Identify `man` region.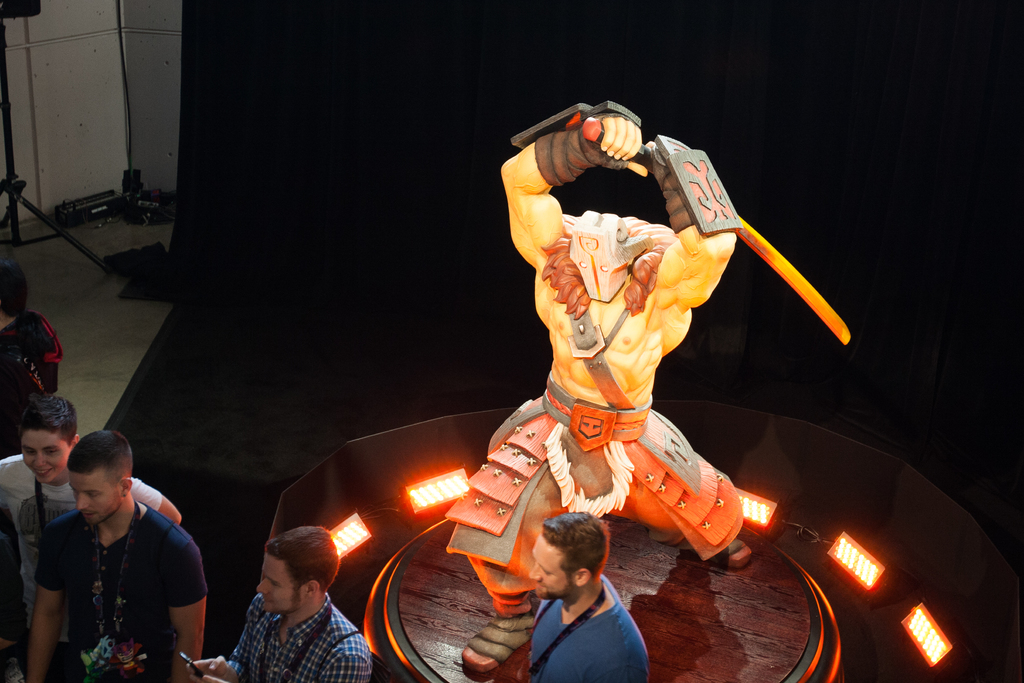
Region: [x1=0, y1=390, x2=189, y2=678].
